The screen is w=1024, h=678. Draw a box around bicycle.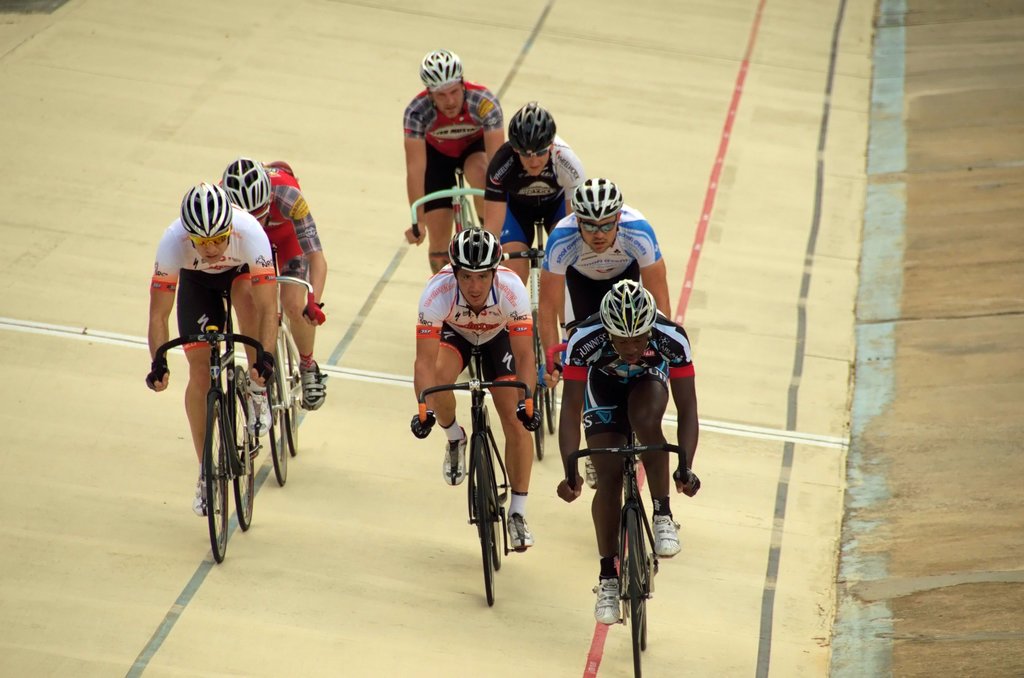
locate(574, 392, 689, 677).
